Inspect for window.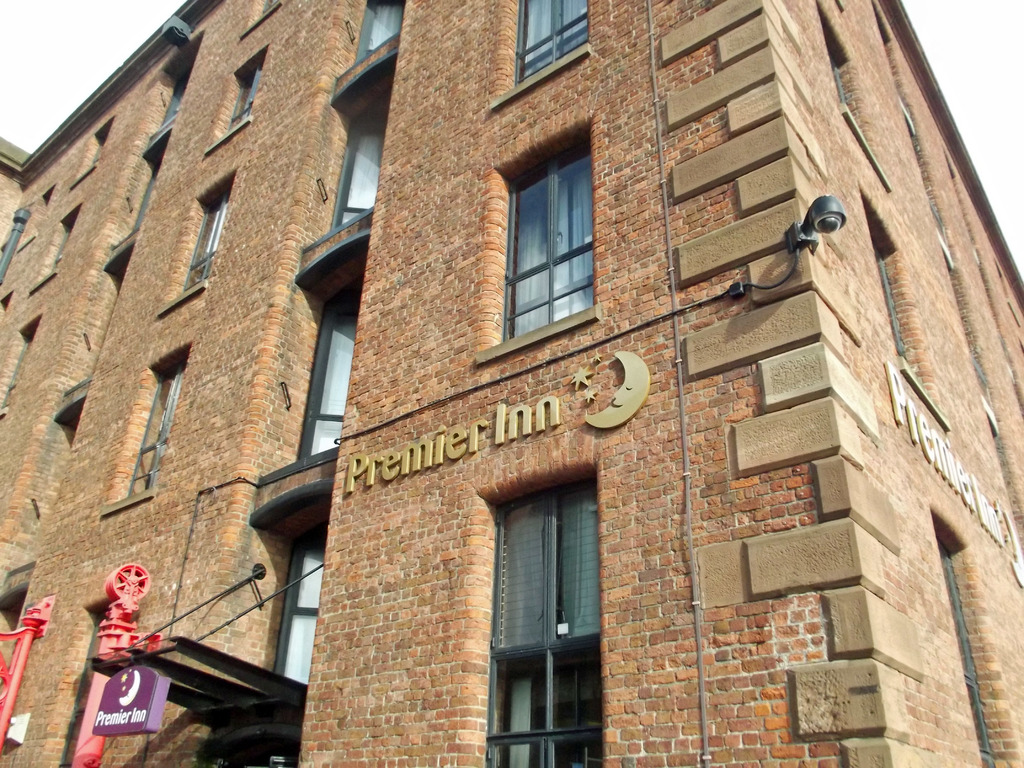
Inspection: [934, 529, 994, 753].
